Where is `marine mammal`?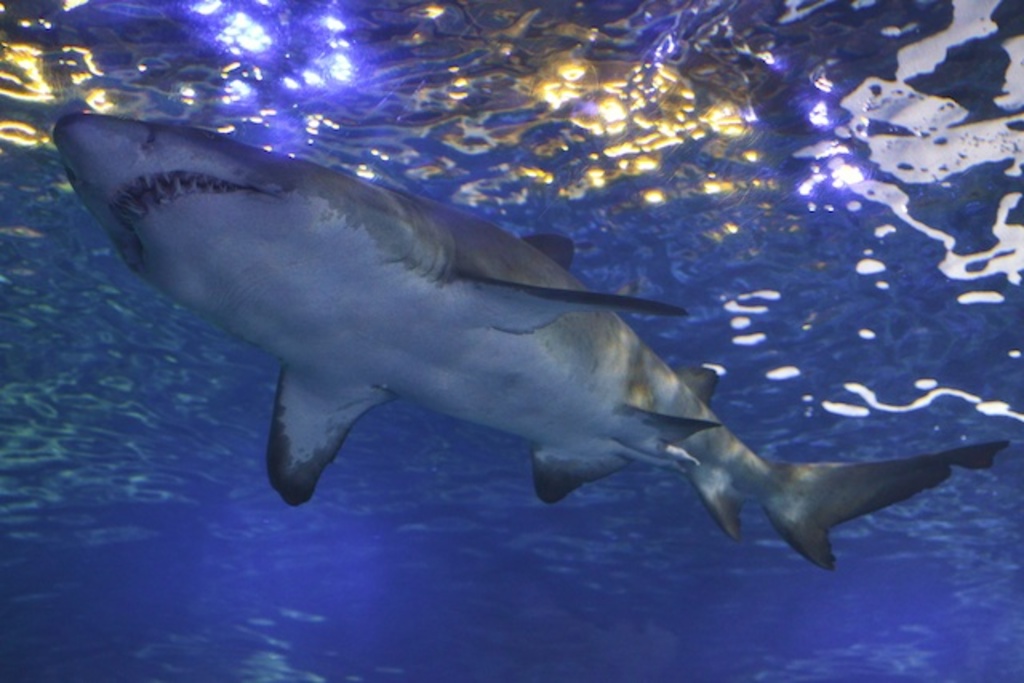
58/117/1005/569.
